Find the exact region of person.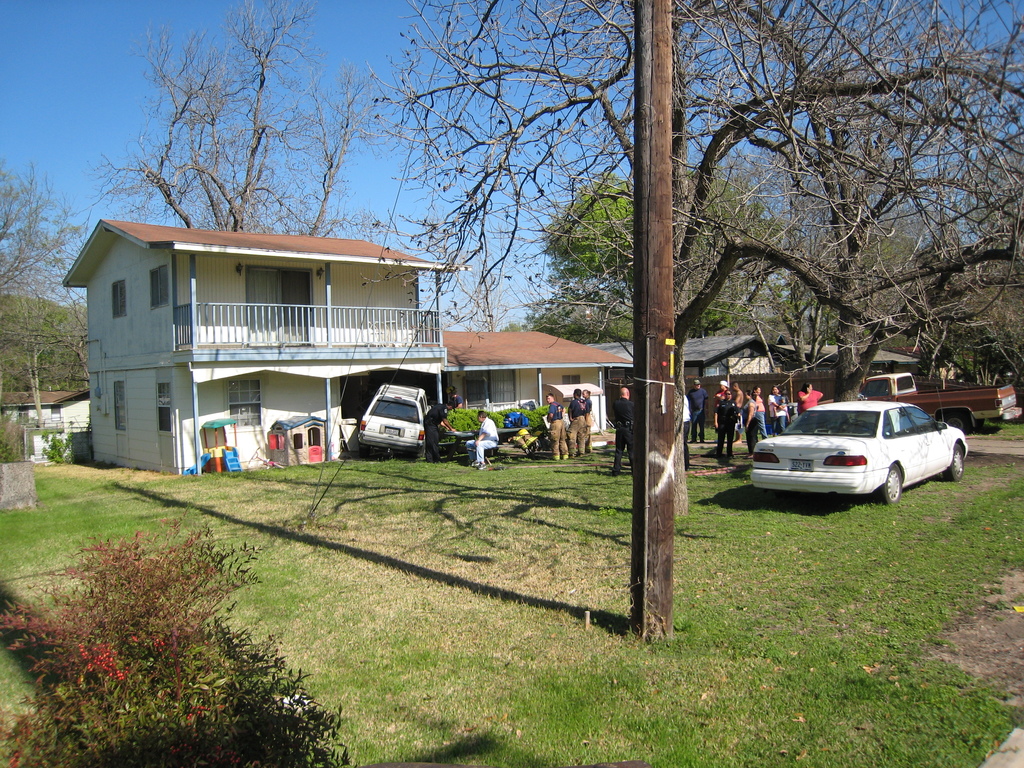
Exact region: pyautogui.locateOnScreen(547, 394, 570, 463).
